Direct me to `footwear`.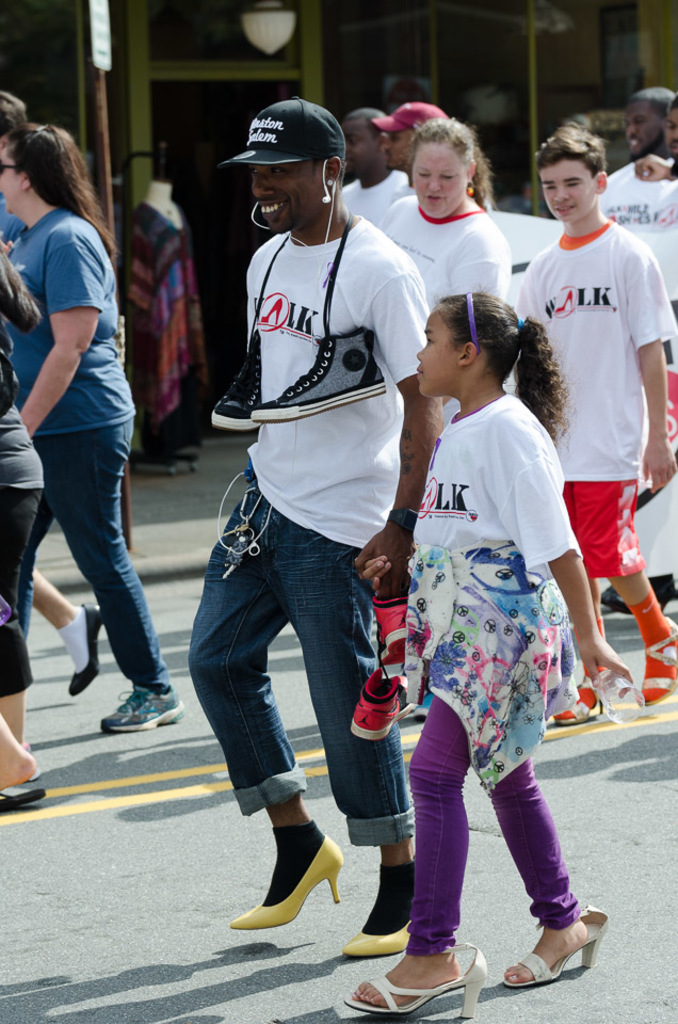
Direction: locate(507, 906, 603, 974).
